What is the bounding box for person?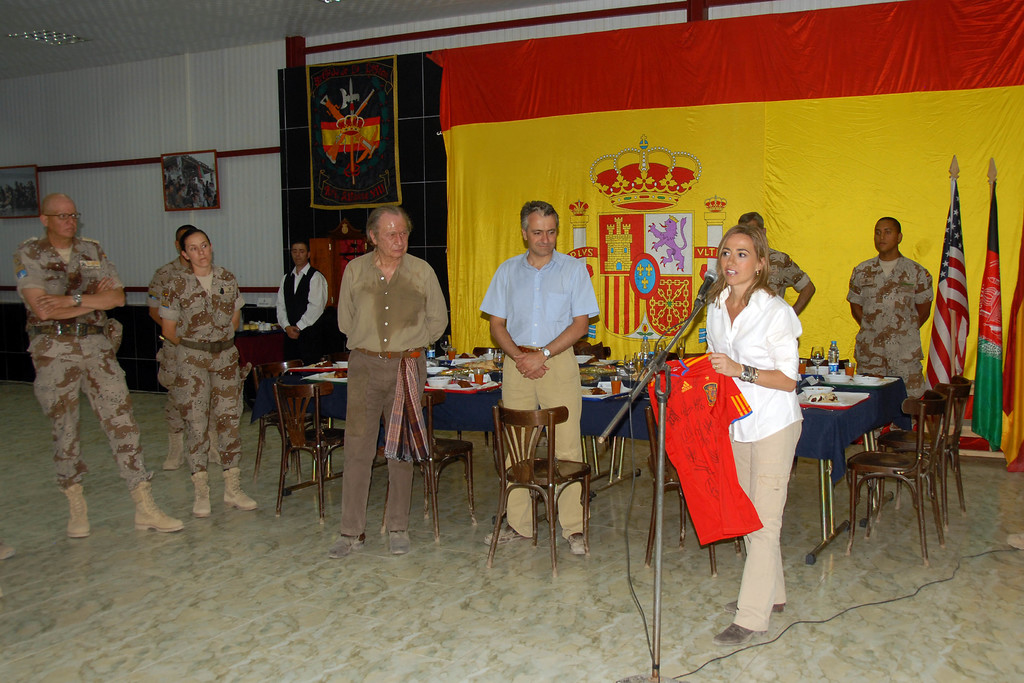
(733,210,817,323).
